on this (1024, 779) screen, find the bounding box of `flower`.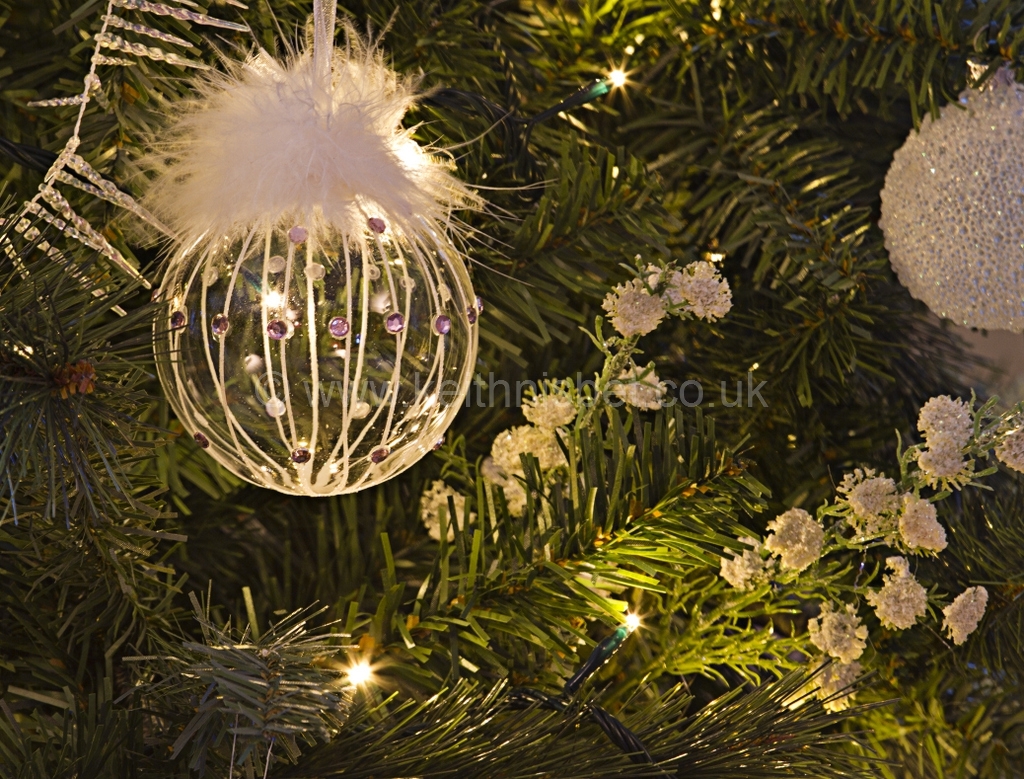
Bounding box: 859, 559, 930, 632.
